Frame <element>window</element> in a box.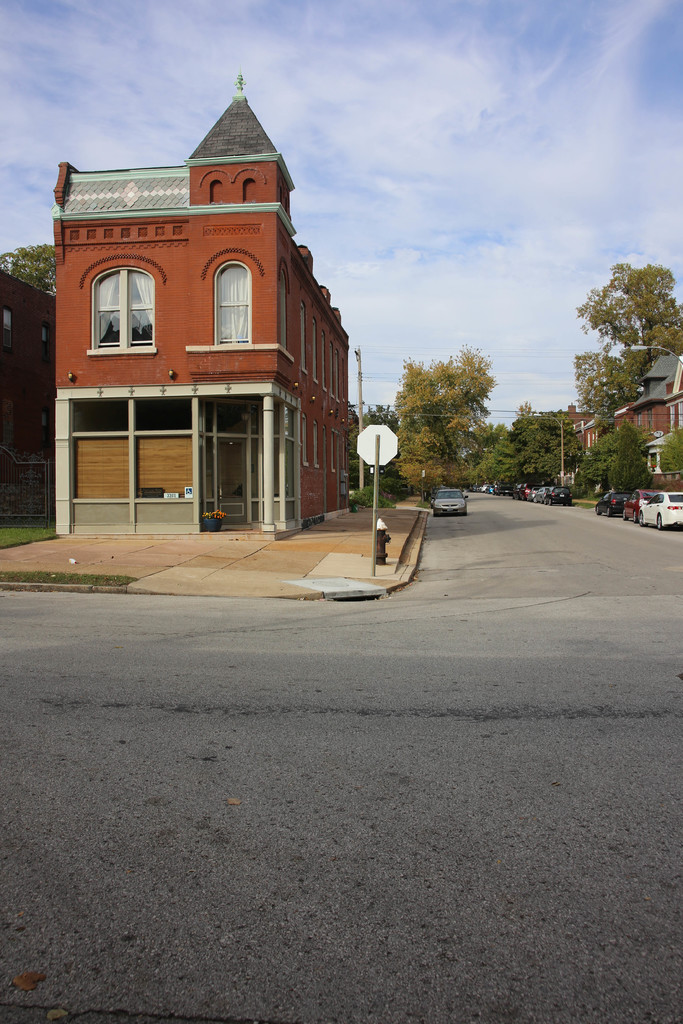
(87,268,155,350).
